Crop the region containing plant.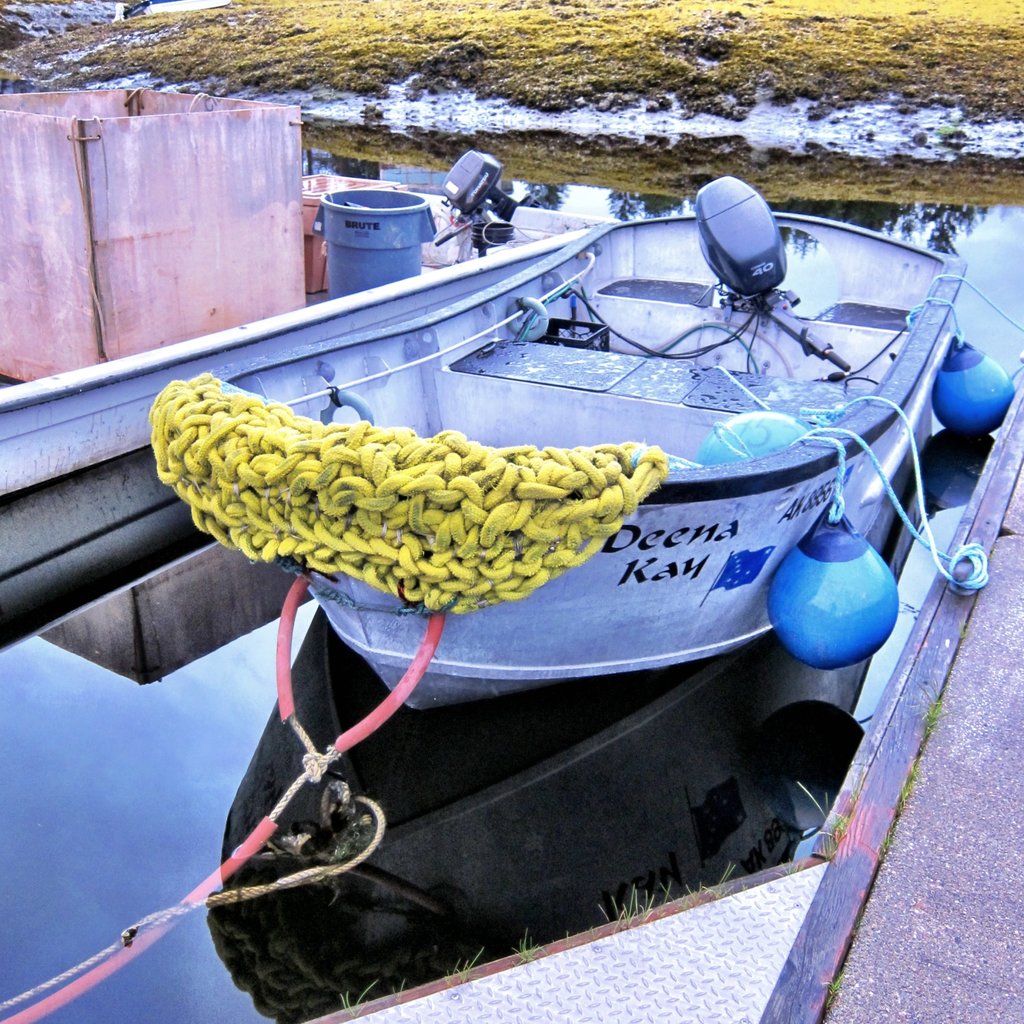
Crop region: region(390, 975, 412, 998).
